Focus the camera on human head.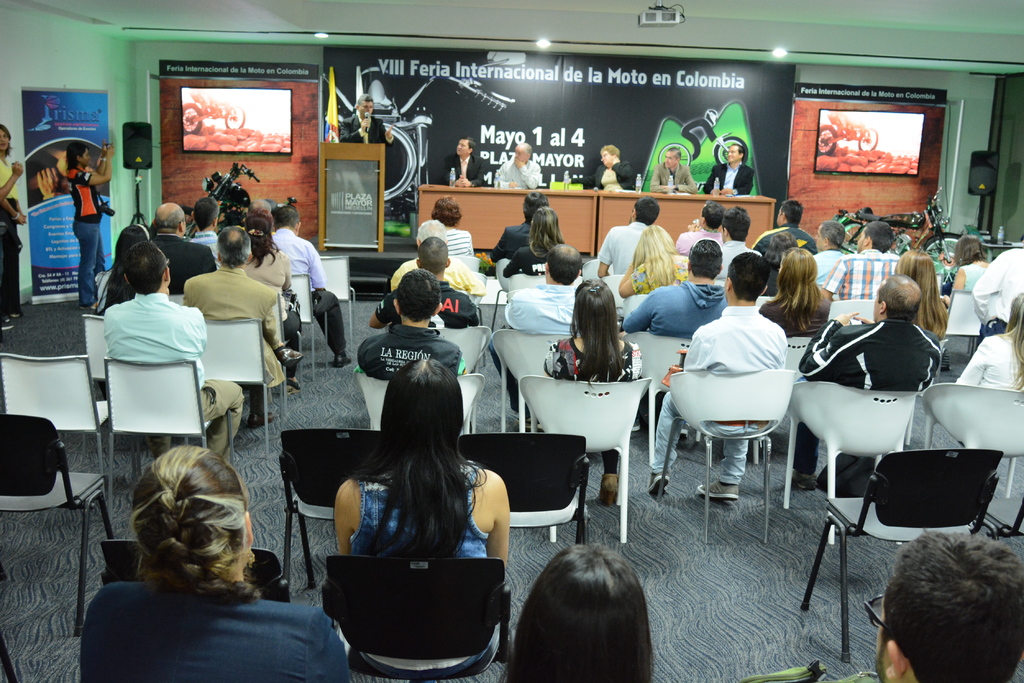
Focus region: region(428, 193, 460, 229).
